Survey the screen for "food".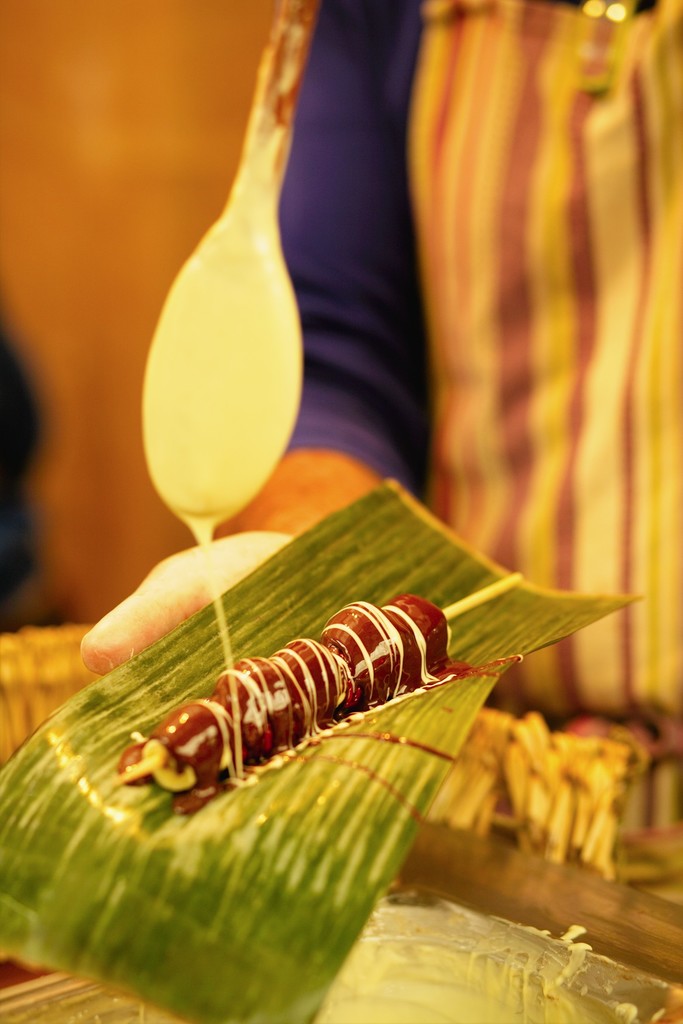
Survey found: bbox=[119, 582, 461, 806].
